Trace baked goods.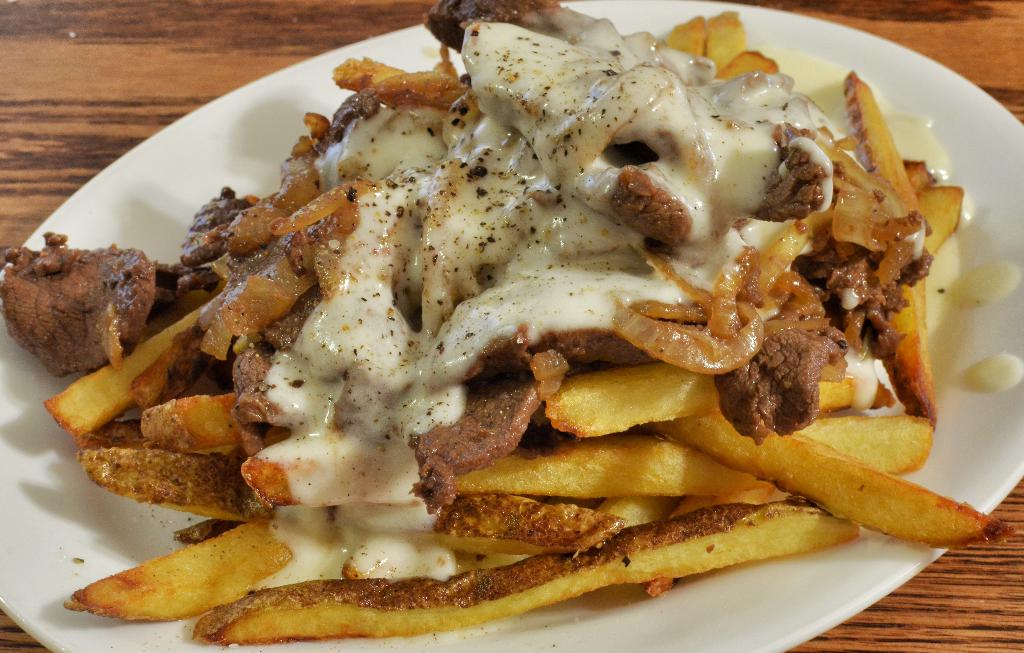
Traced to [0,1,997,646].
